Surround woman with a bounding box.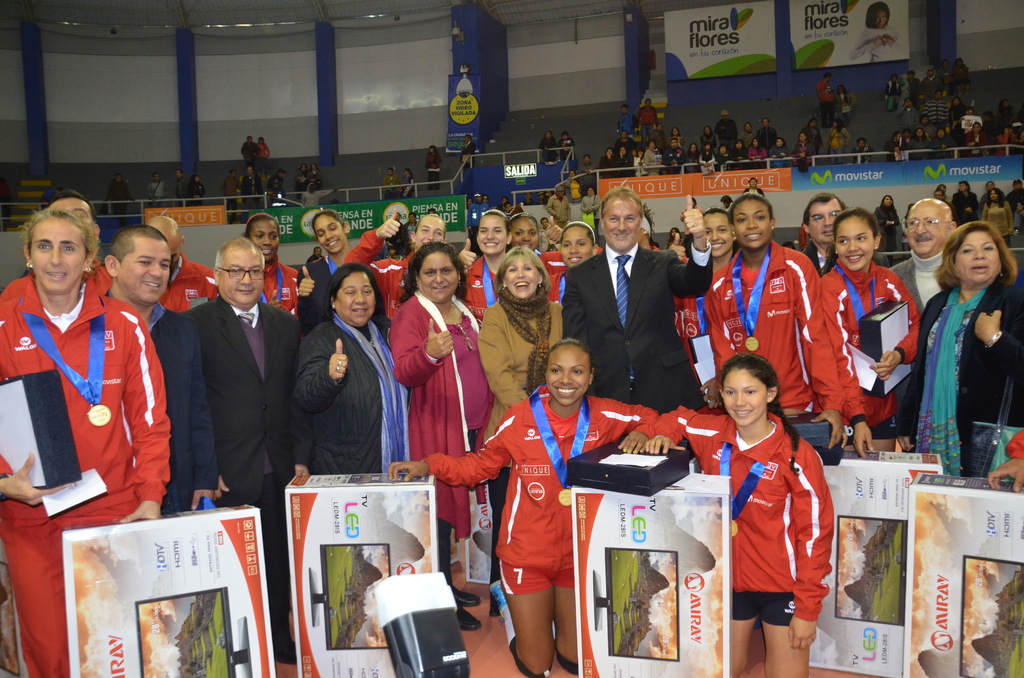
(931,232,1023,462).
